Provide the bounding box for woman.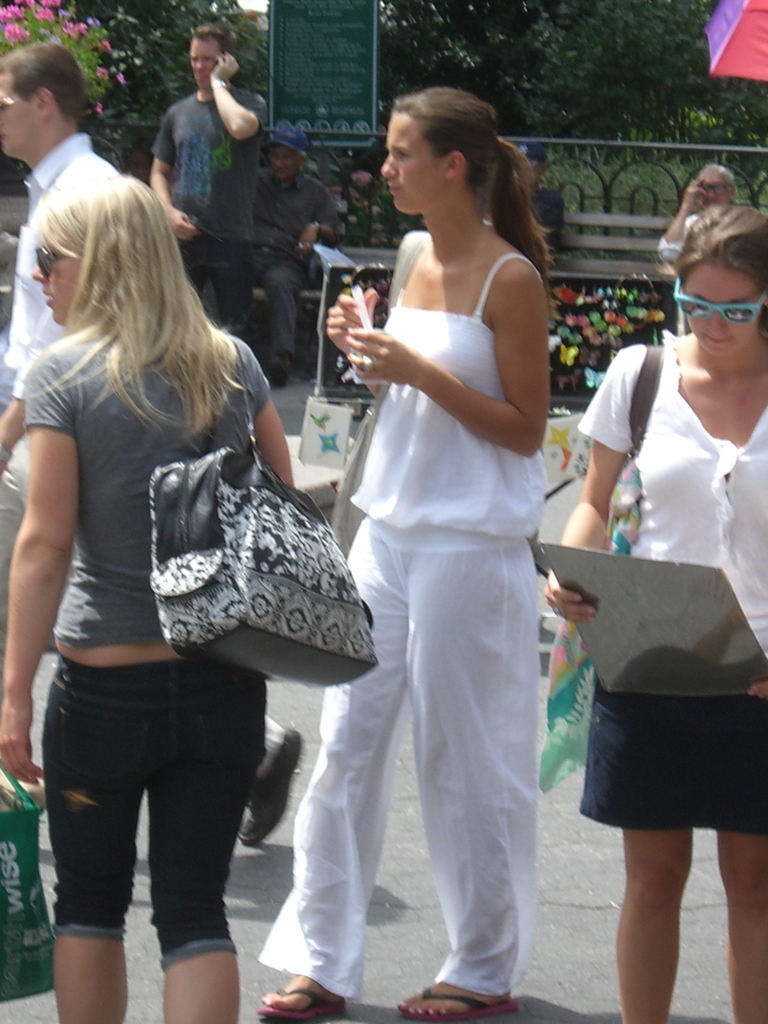
[left=311, top=70, right=580, bottom=999].
